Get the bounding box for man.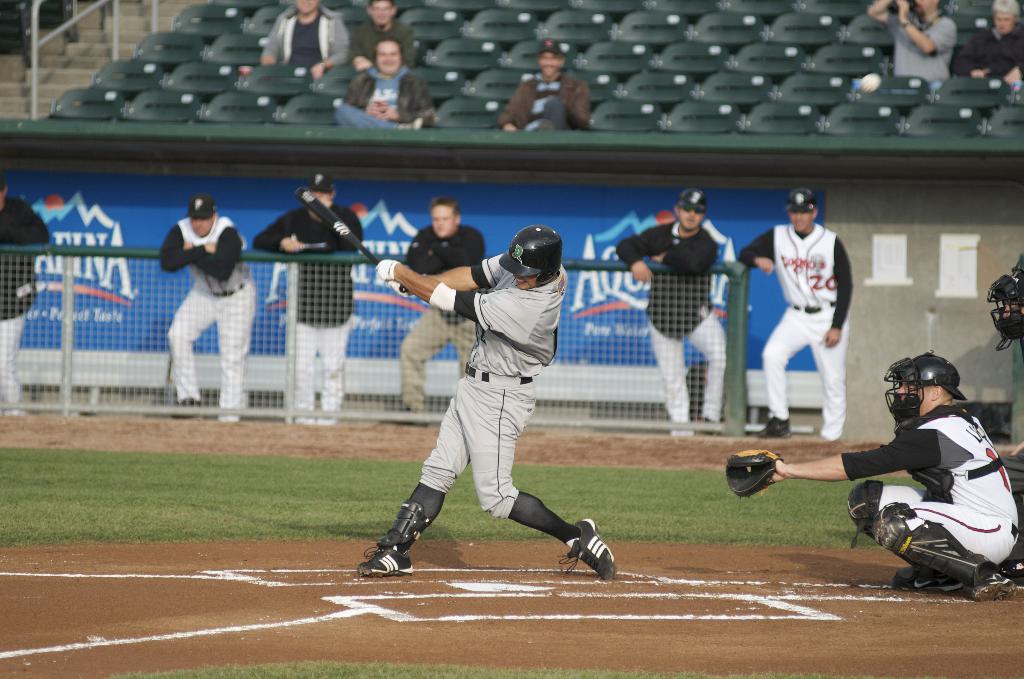
select_region(332, 37, 424, 140).
